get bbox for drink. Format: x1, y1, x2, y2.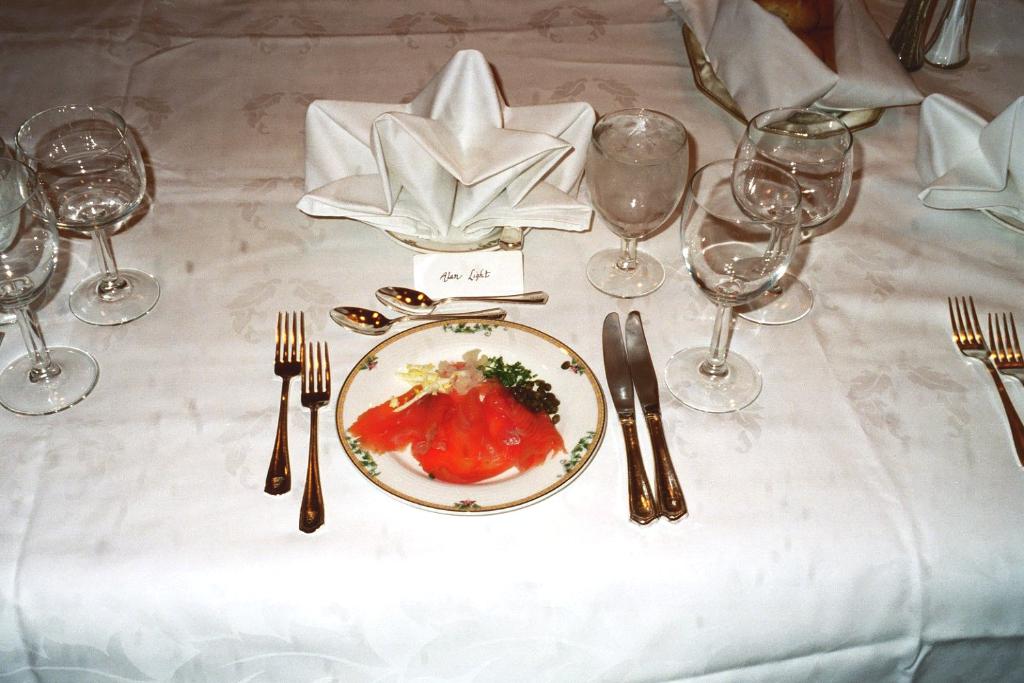
586, 110, 697, 234.
